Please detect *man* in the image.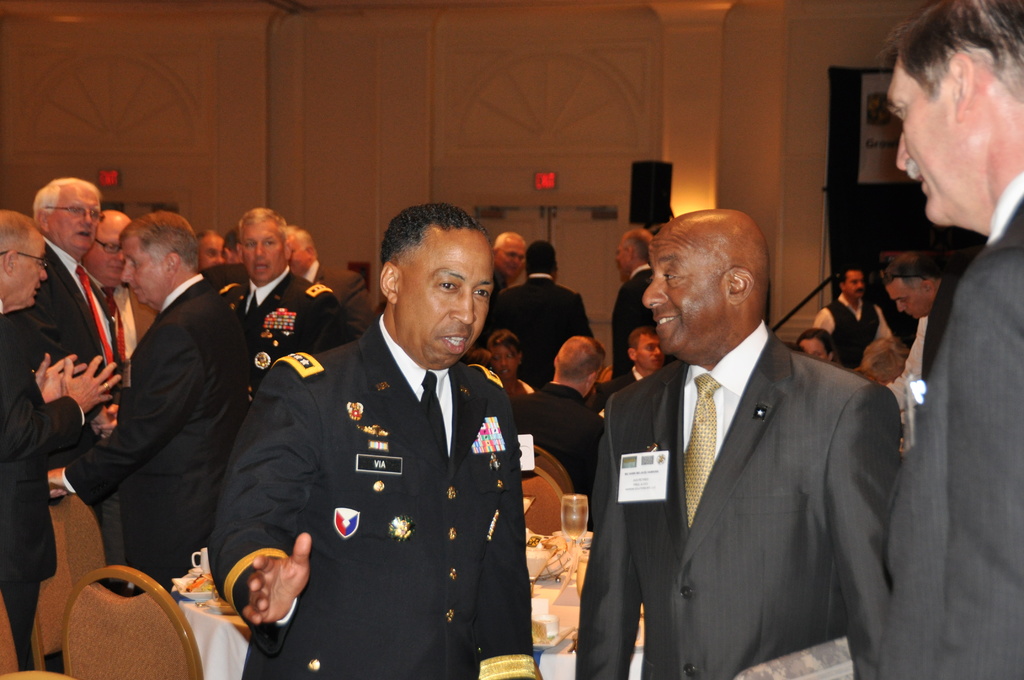
[592, 206, 920, 651].
